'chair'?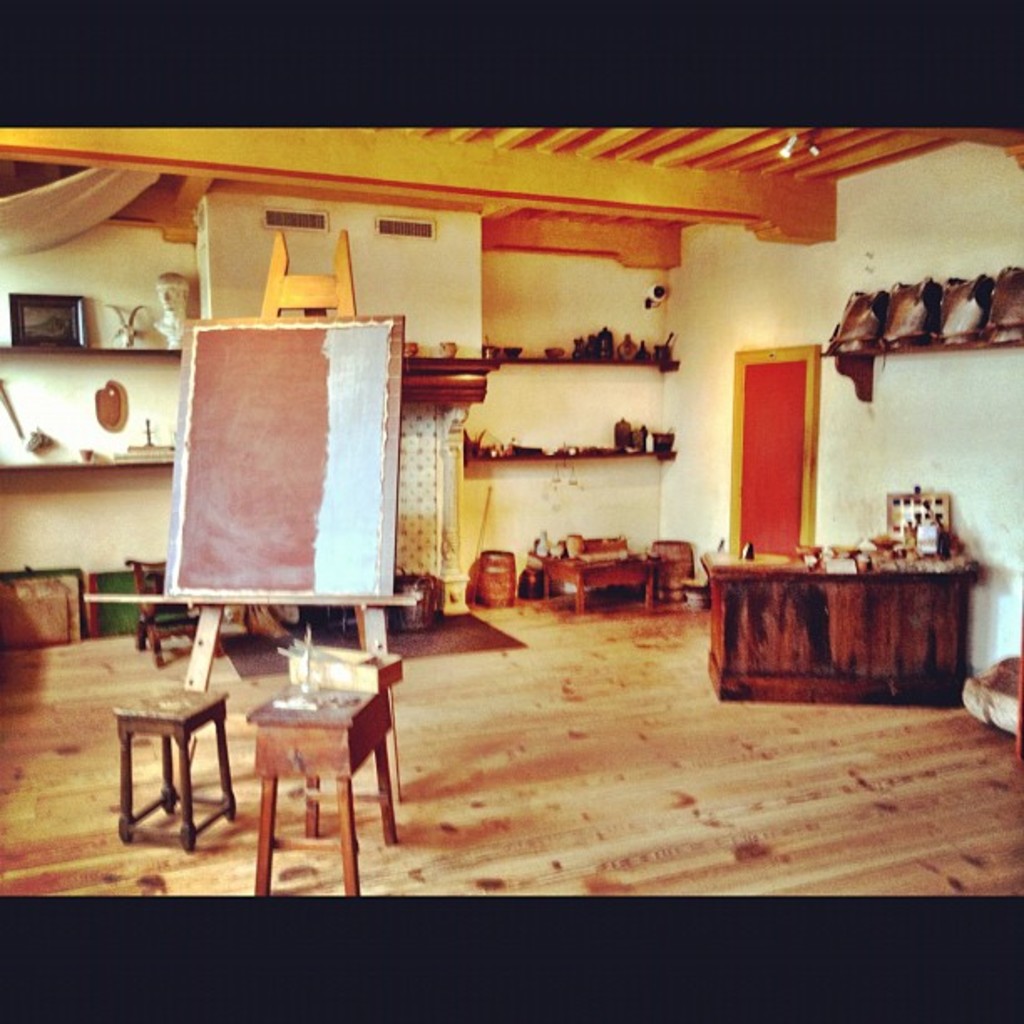
bbox=[122, 550, 221, 666]
